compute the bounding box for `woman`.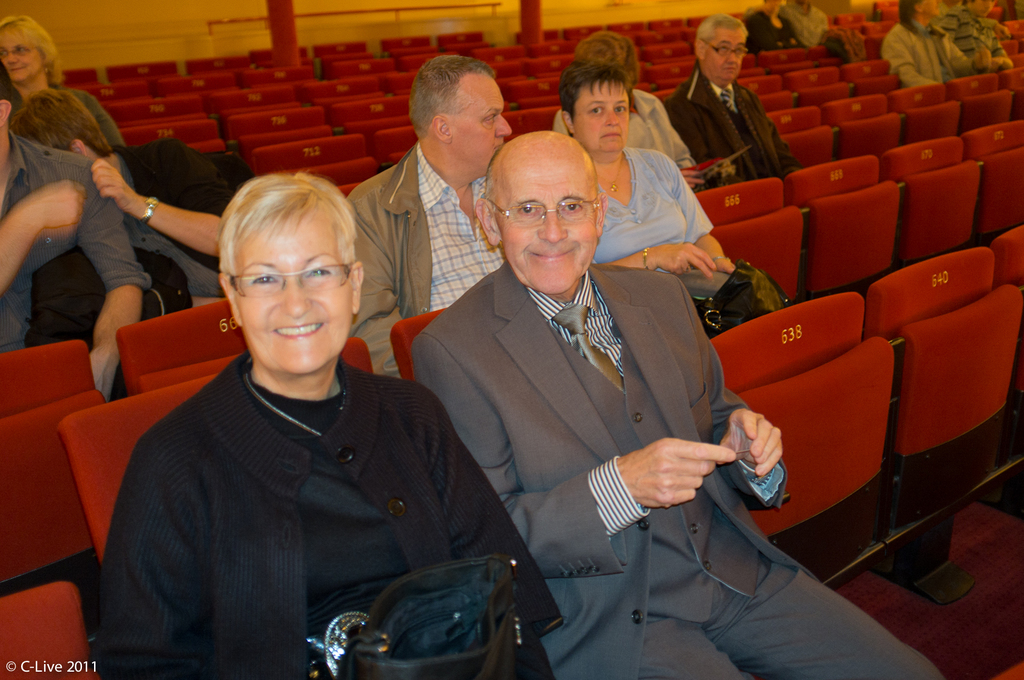
x1=538, y1=56, x2=779, y2=335.
